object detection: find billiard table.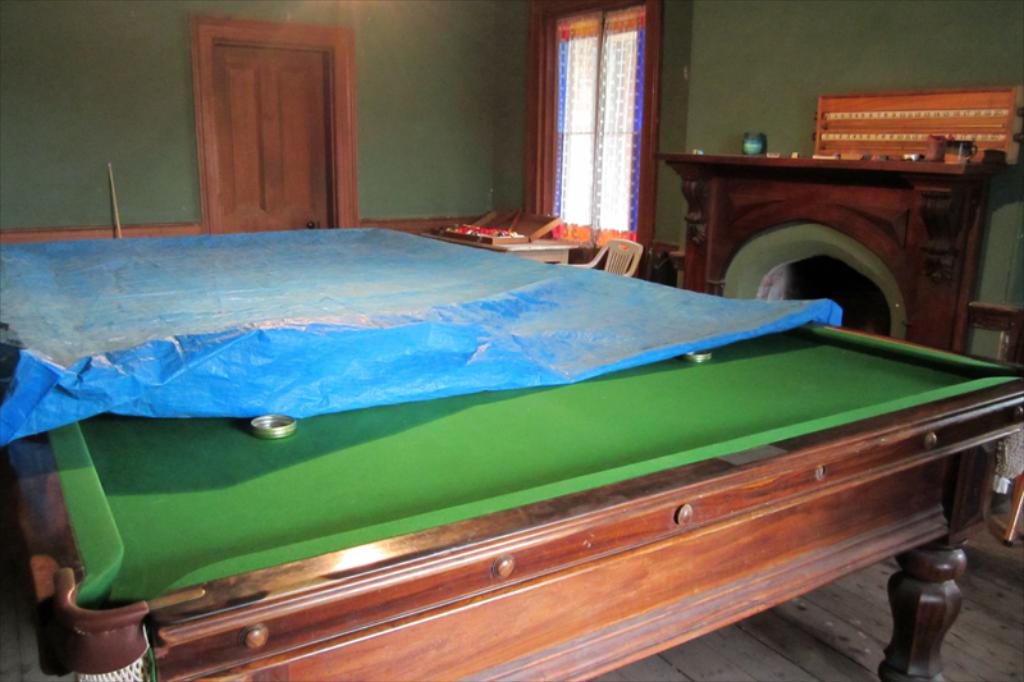
x1=0, y1=229, x2=1023, y2=681.
